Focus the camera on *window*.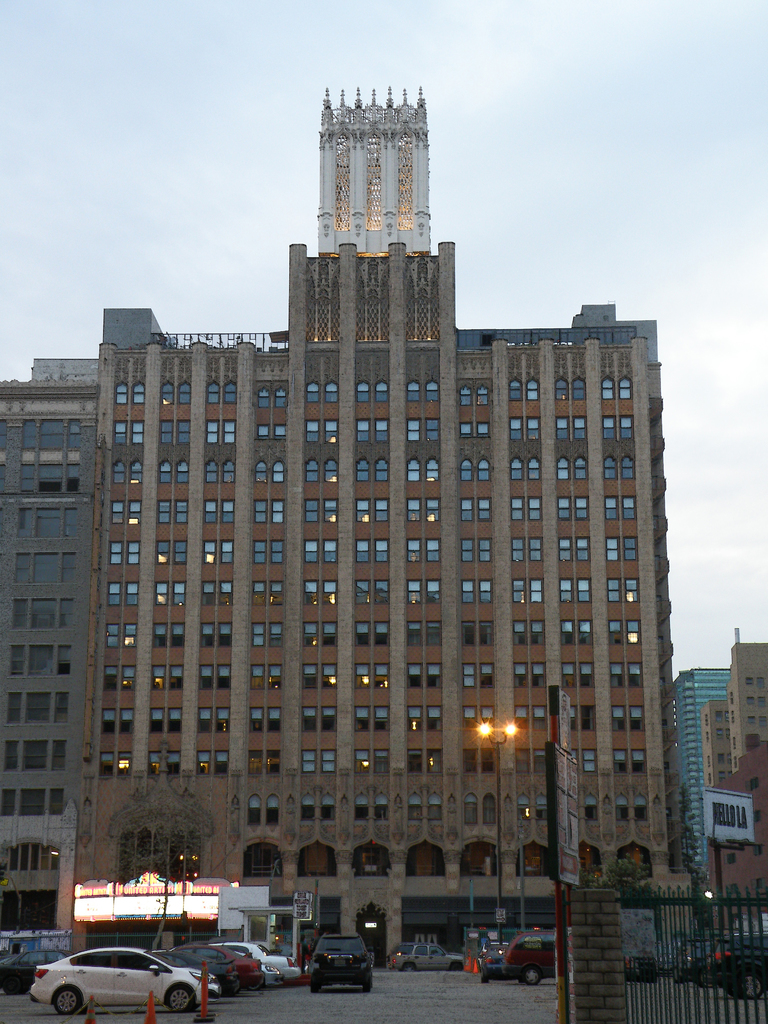
Focus region: x1=554 y1=493 x2=584 y2=527.
